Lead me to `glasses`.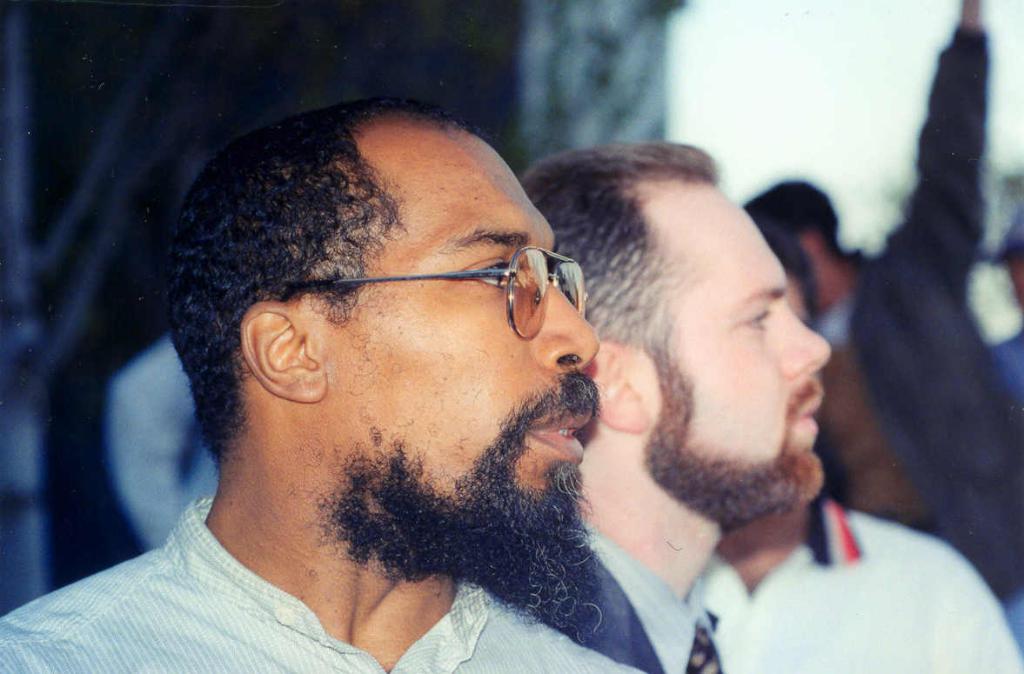
Lead to box(309, 247, 588, 329).
